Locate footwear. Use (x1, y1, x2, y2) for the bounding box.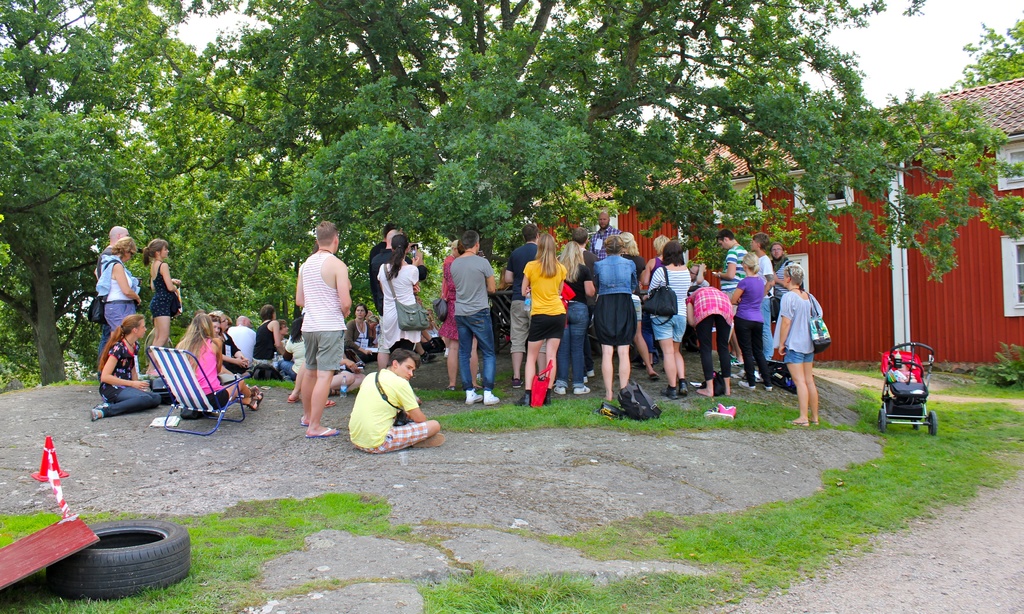
(325, 401, 334, 407).
